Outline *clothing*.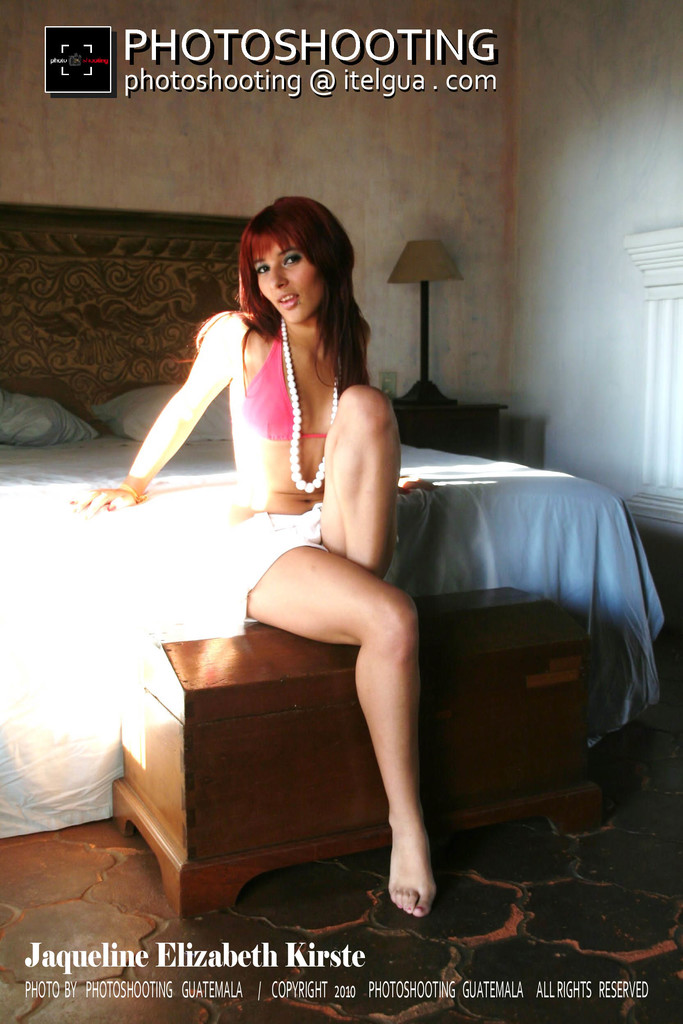
Outline: BBox(144, 299, 405, 590).
